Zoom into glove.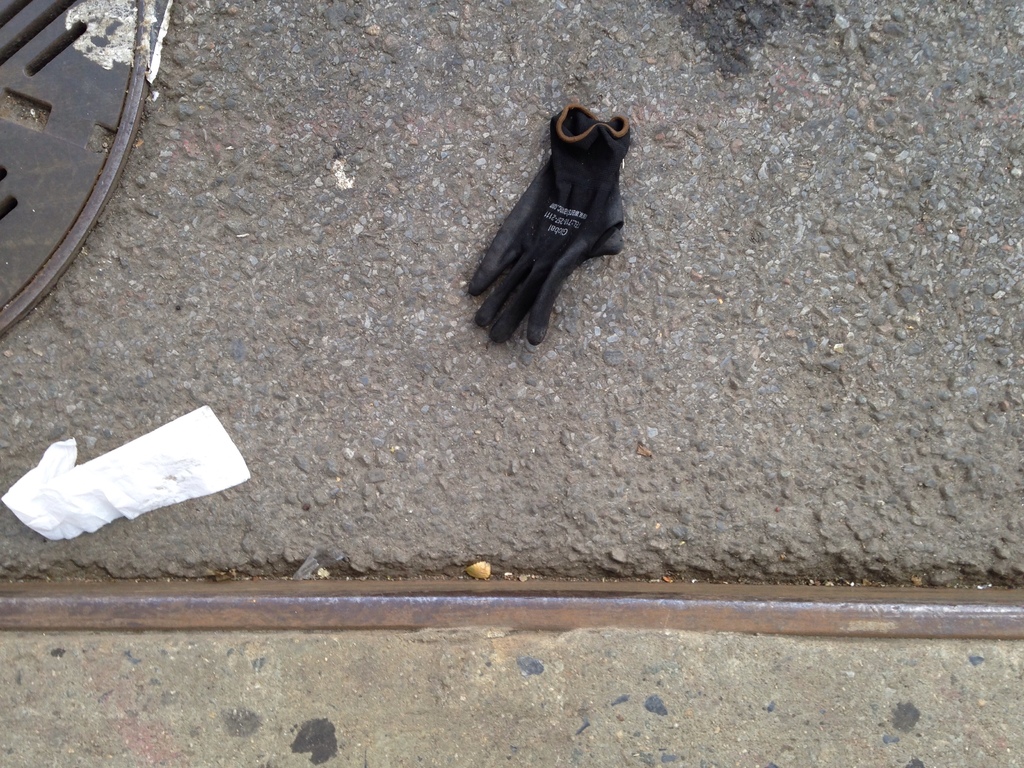
Zoom target: (left=470, top=105, right=629, bottom=353).
